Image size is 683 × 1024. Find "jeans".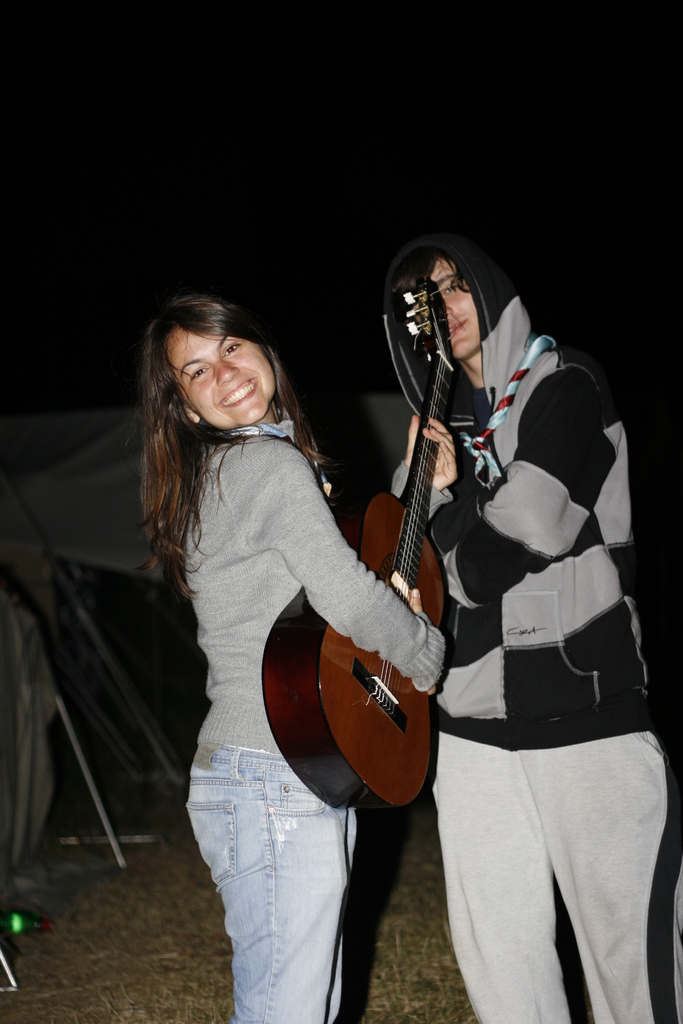
bbox=(179, 740, 400, 1018).
